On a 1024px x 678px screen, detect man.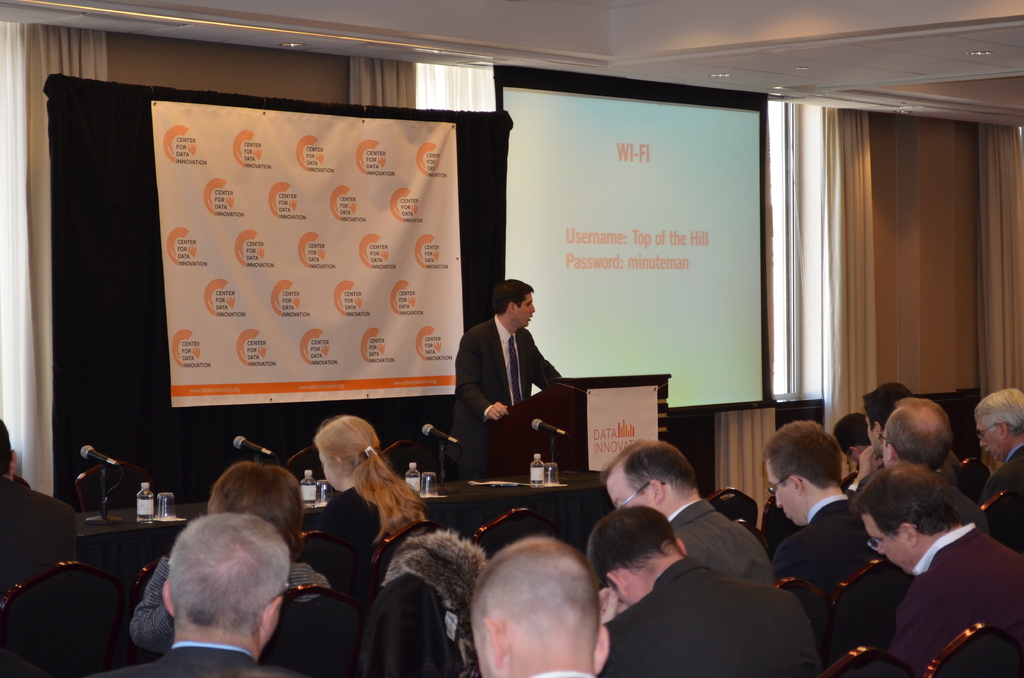
975,386,1023,497.
